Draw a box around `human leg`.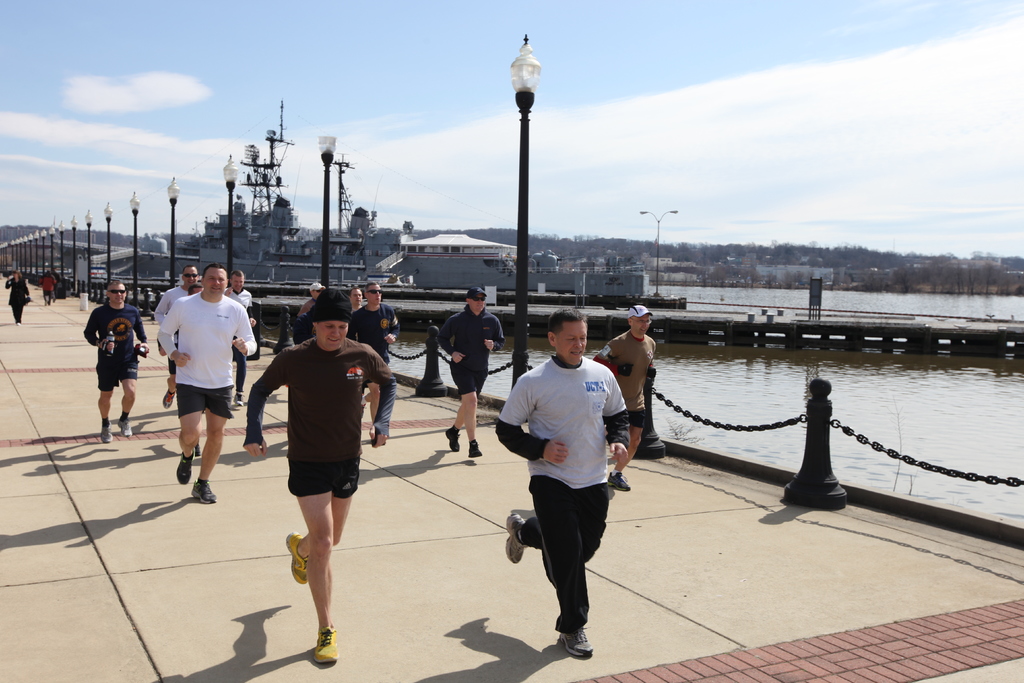
(195,390,230,502).
